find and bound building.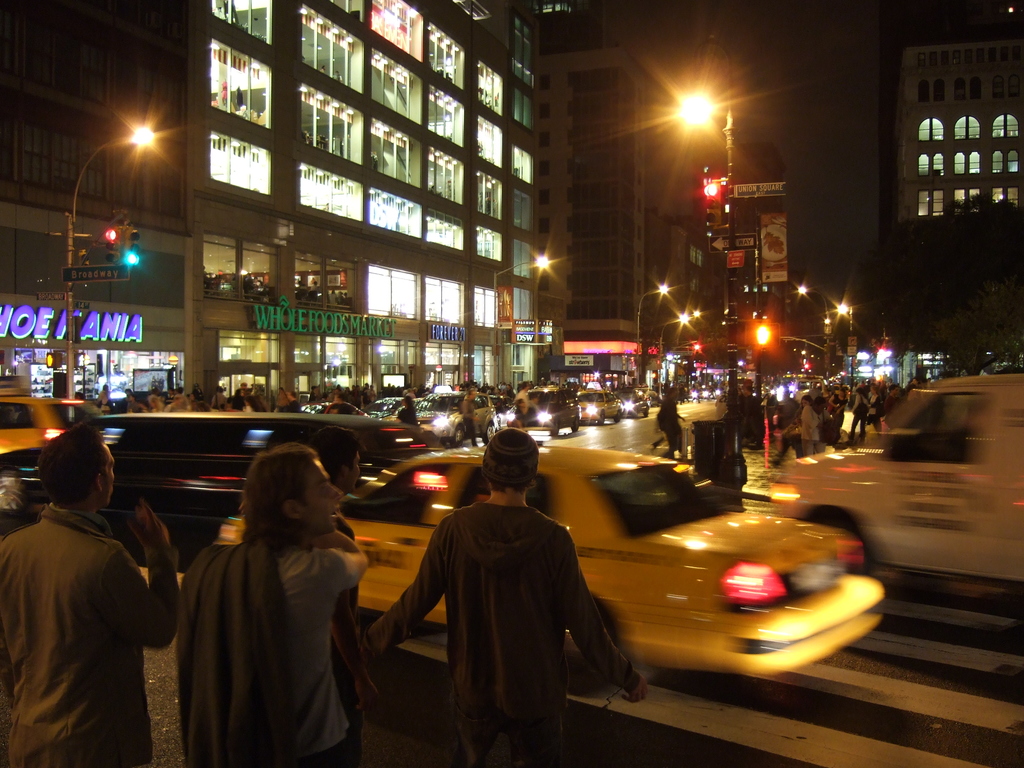
Bound: 0 0 536 396.
